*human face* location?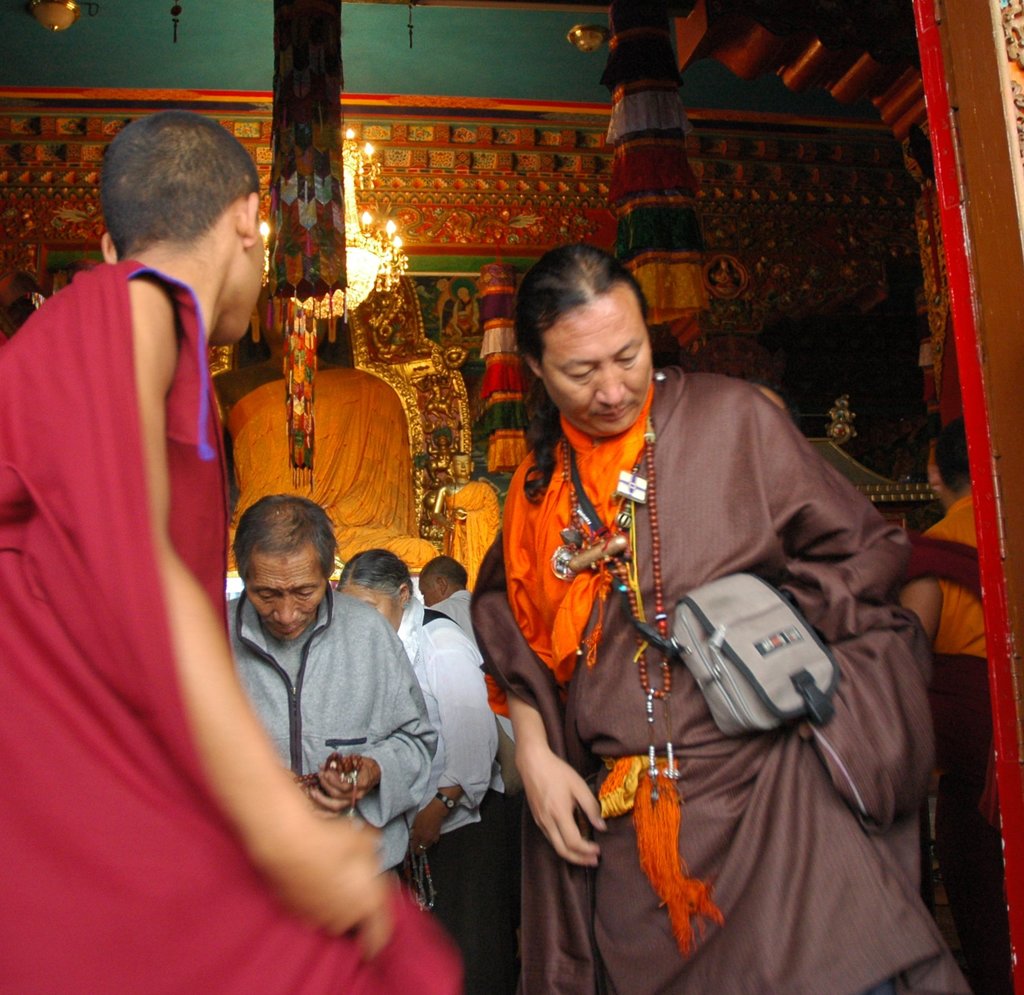
242 552 327 639
